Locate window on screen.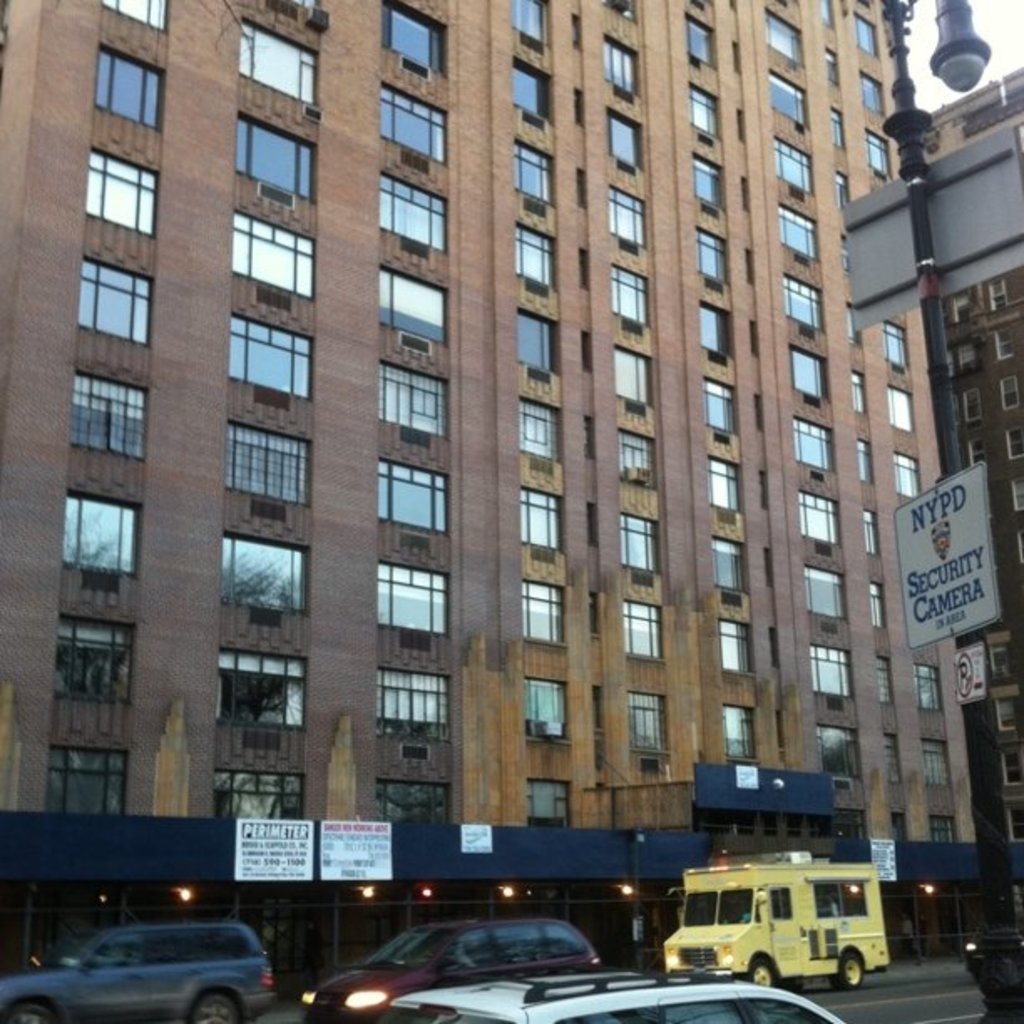
On screen at crop(211, 542, 308, 607).
